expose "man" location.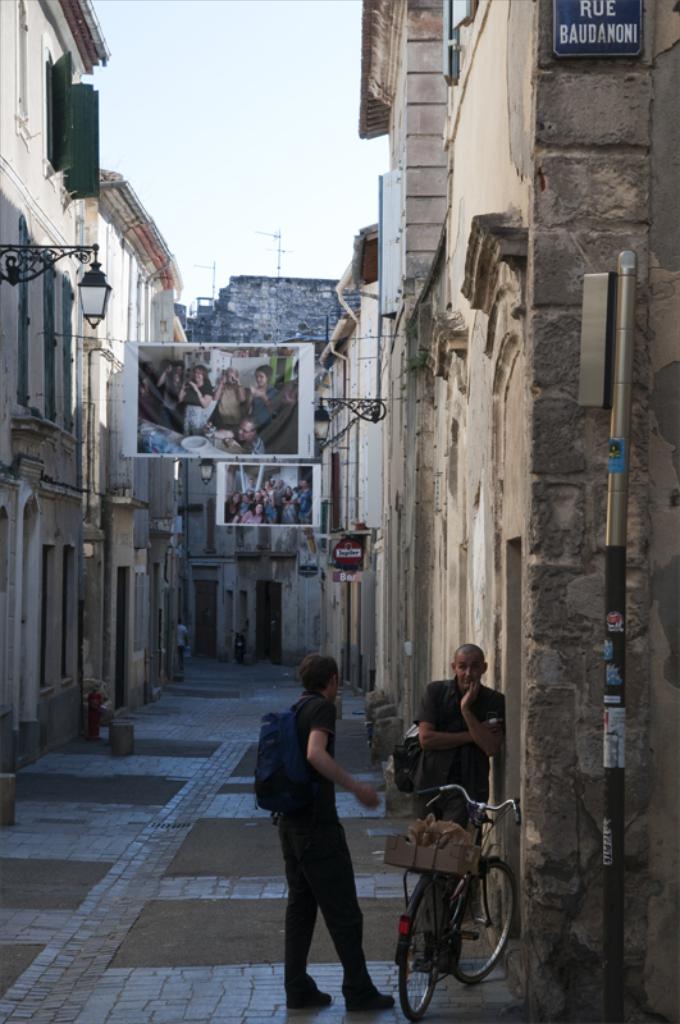
Exposed at (411, 646, 507, 966).
